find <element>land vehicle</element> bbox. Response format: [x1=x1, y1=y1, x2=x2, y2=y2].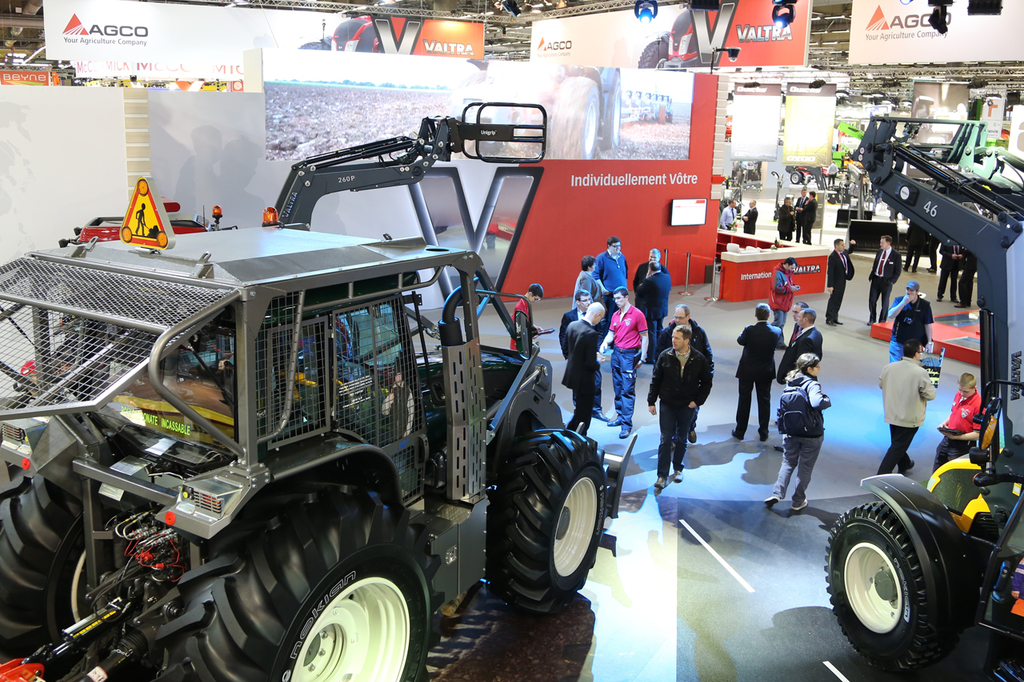
[x1=826, y1=114, x2=1023, y2=681].
